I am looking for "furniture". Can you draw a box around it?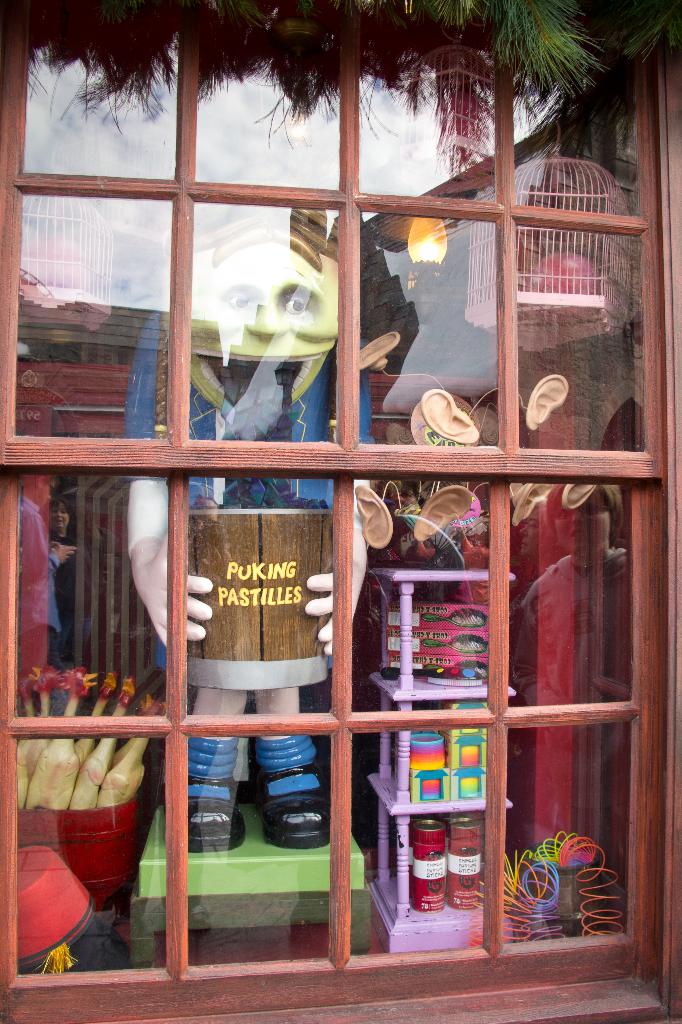
Sure, the bounding box is select_region(370, 564, 517, 954).
